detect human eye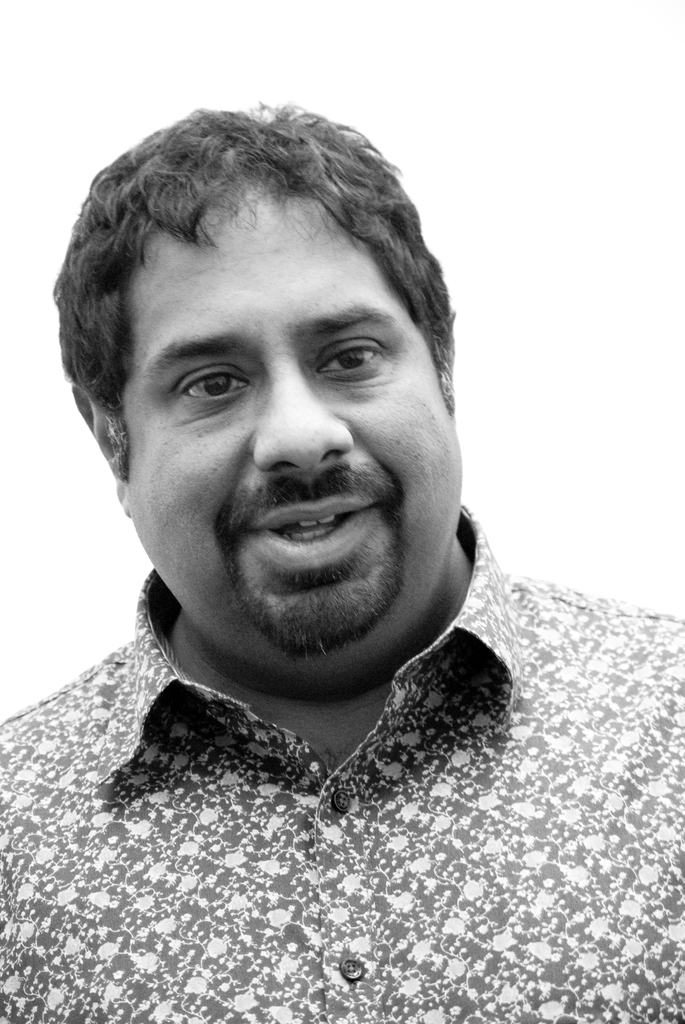
box(174, 354, 258, 406)
